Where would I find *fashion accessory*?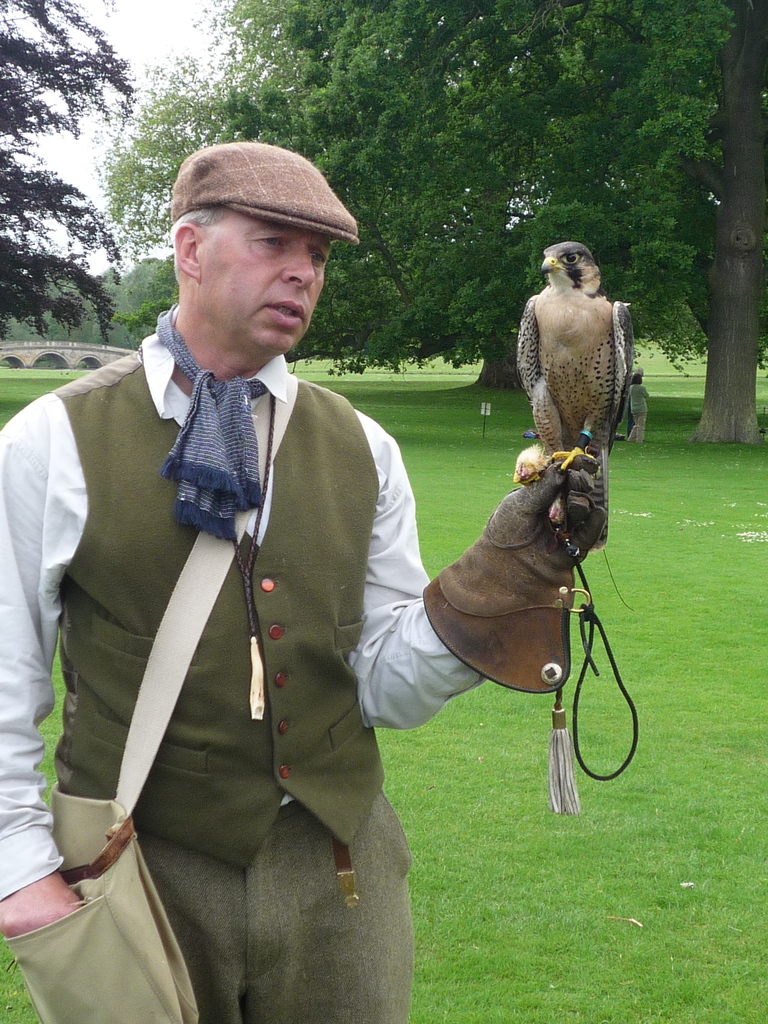
At rect(4, 367, 298, 1023).
